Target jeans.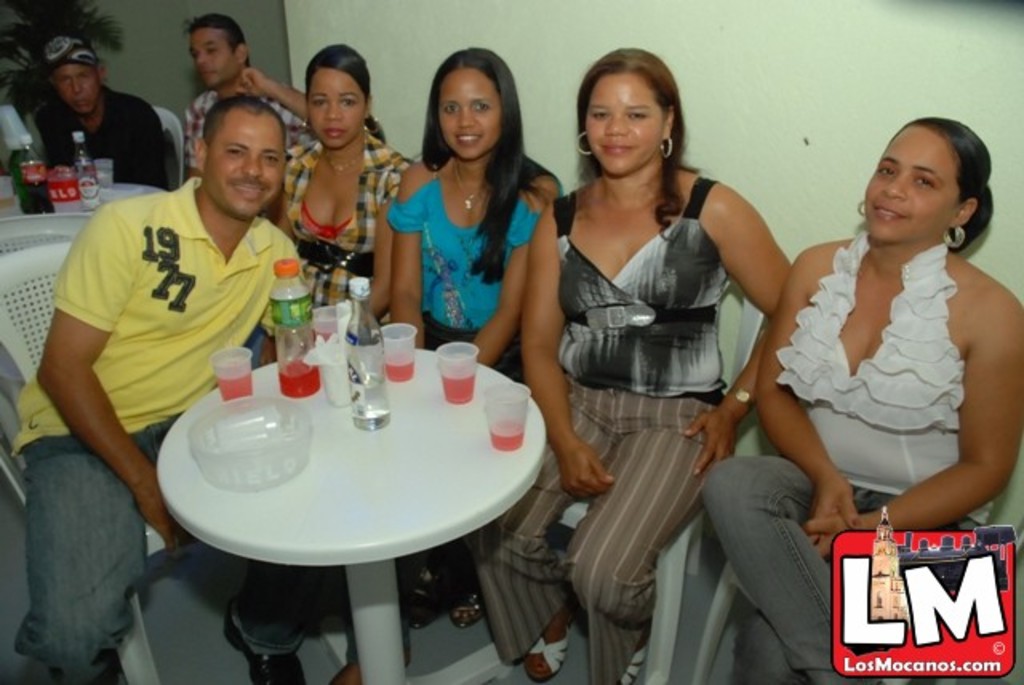
Target region: Rect(714, 443, 845, 675).
